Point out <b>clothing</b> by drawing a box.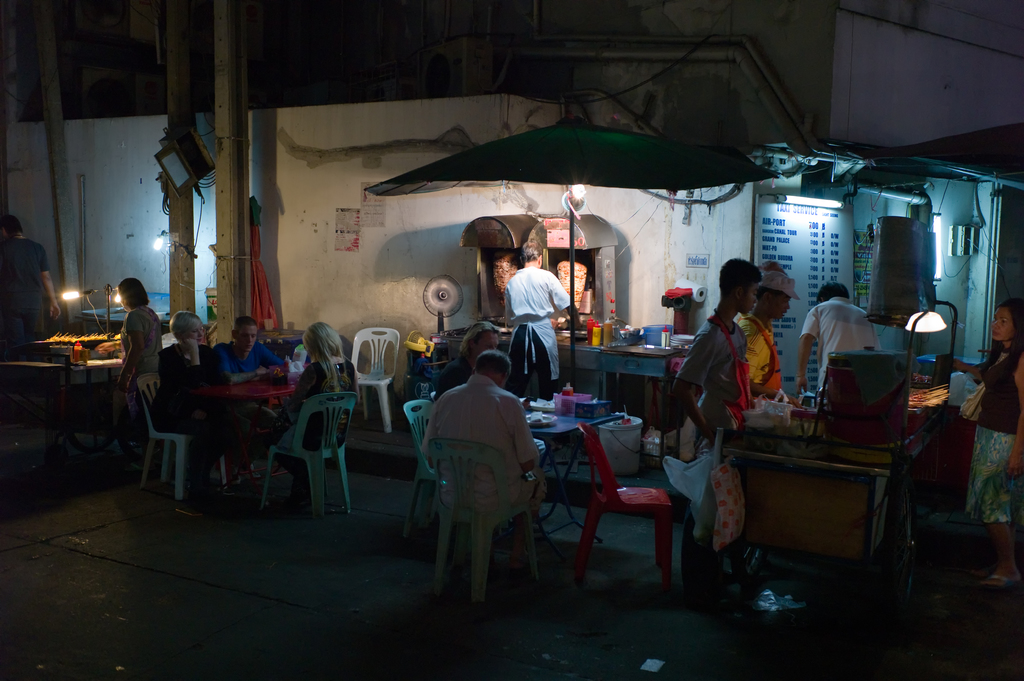
box(0, 225, 54, 335).
